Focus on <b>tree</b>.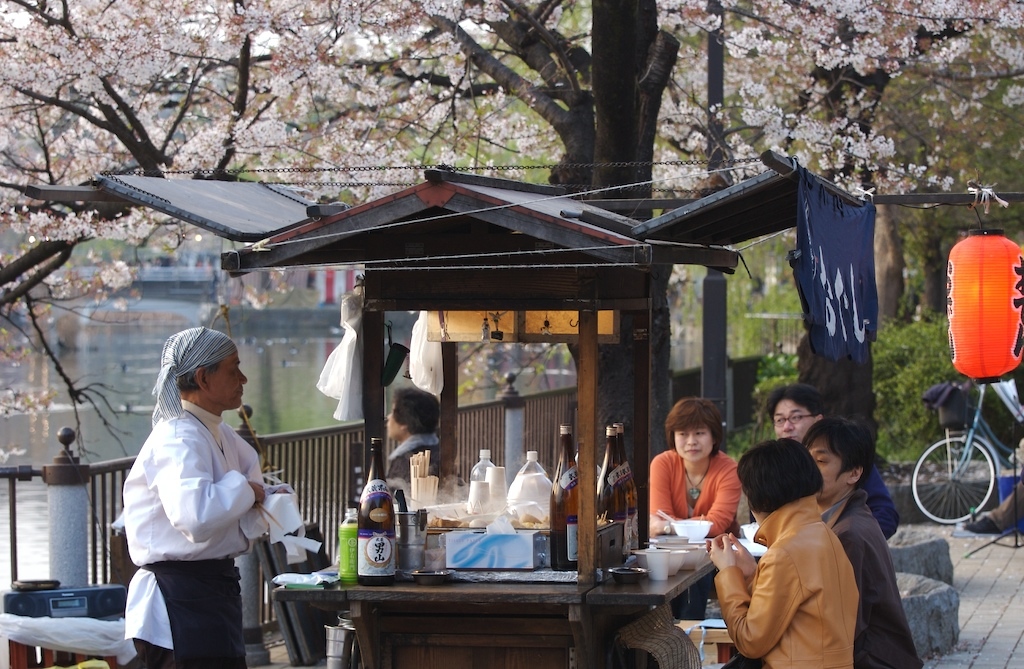
Focused at pyautogui.locateOnScreen(0, 0, 1023, 545).
